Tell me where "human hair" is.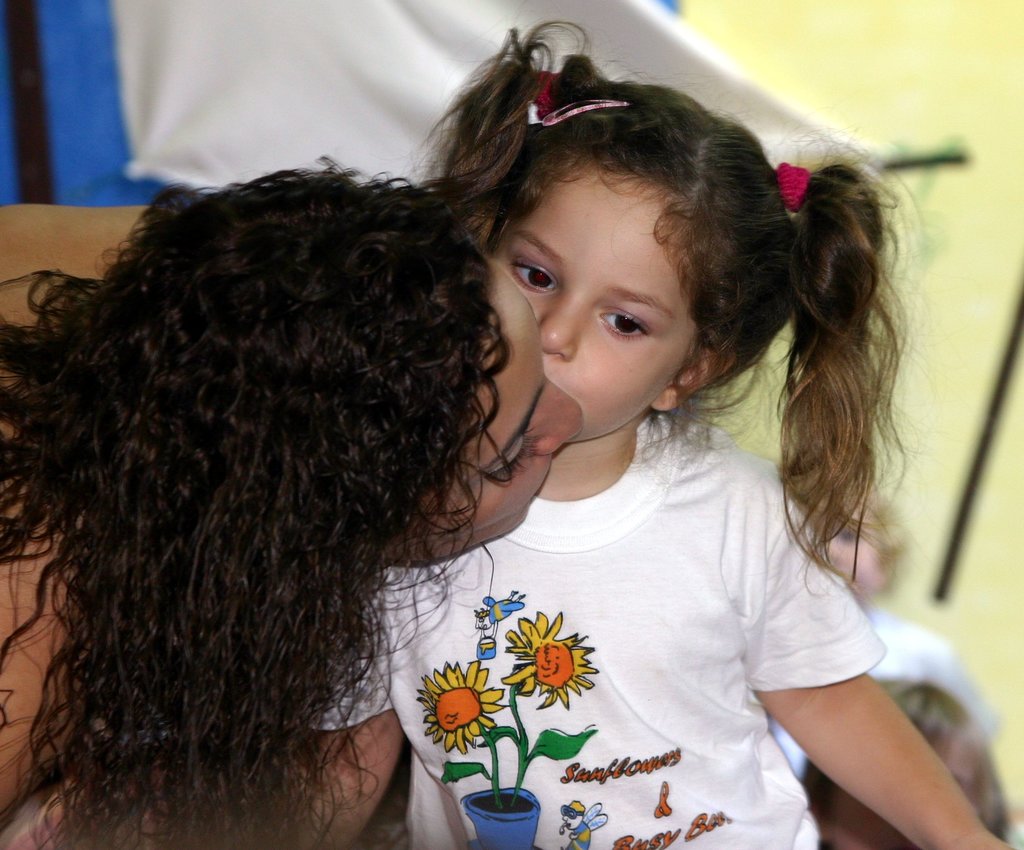
"human hair" is at 2:155:524:844.
